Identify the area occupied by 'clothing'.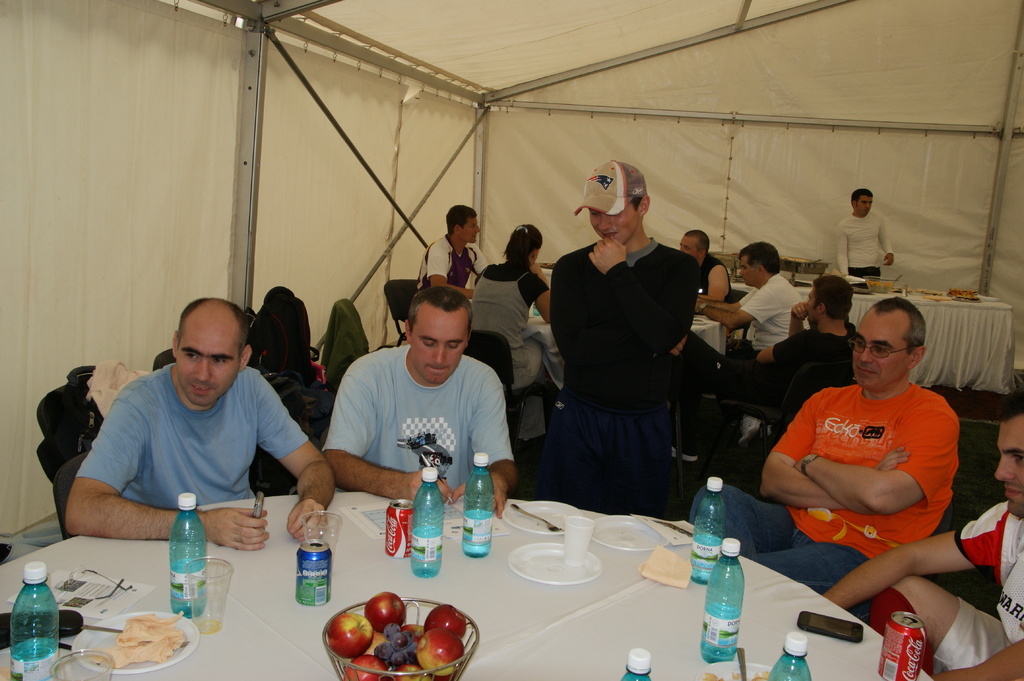
Area: box=[312, 330, 517, 497].
